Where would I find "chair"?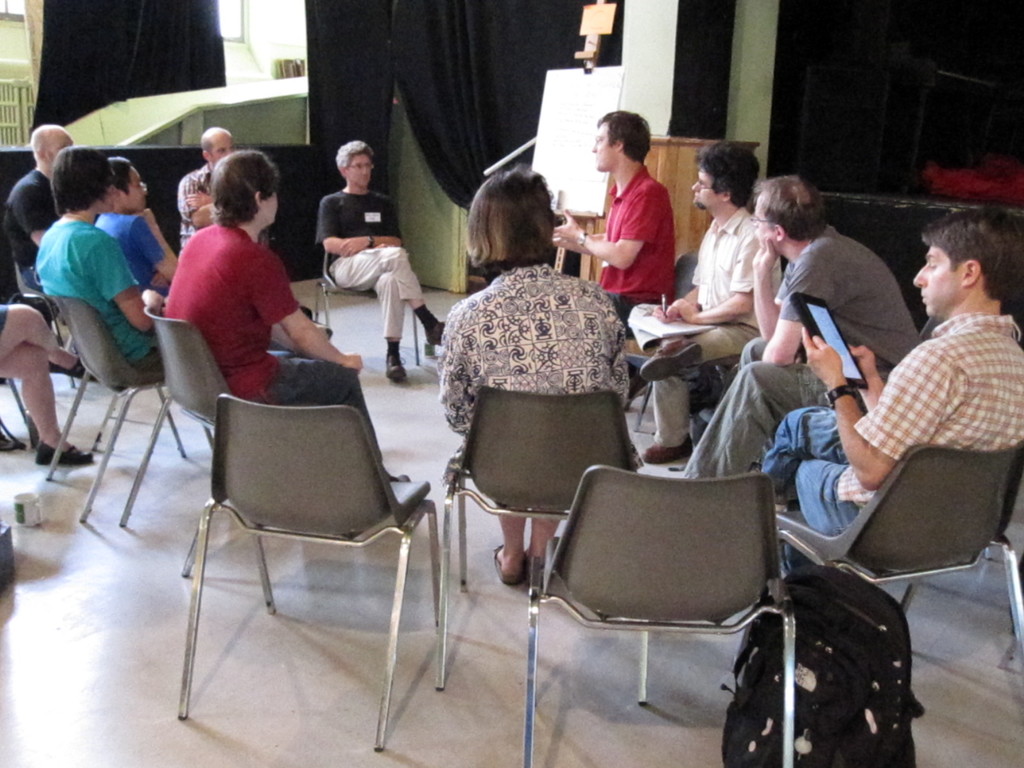
At 117 298 232 524.
